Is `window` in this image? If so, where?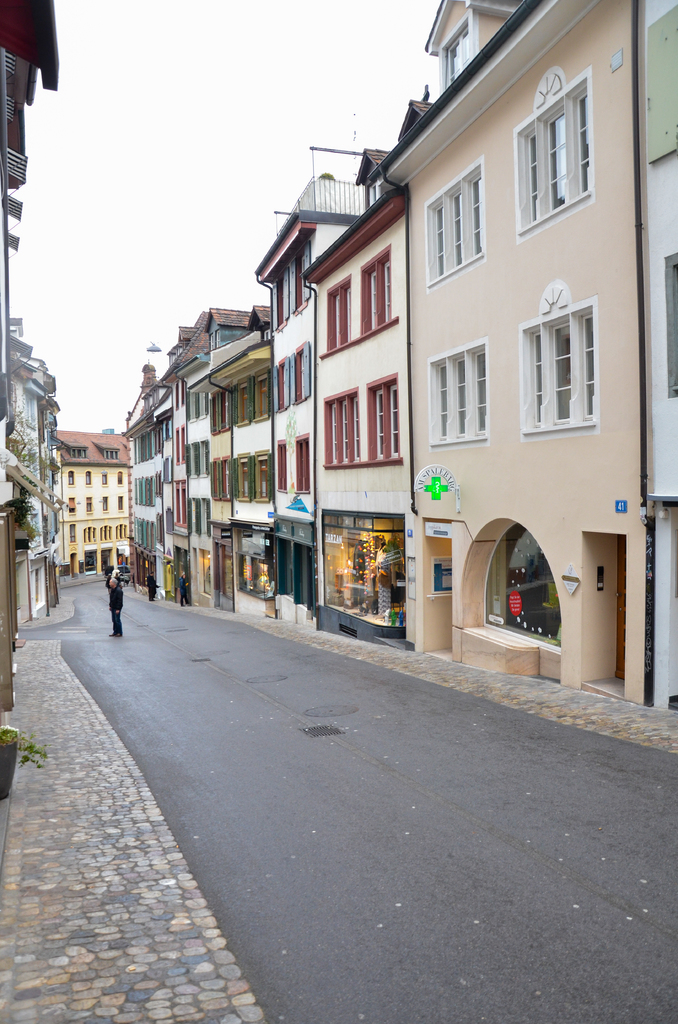
Yes, at left=366, top=376, right=399, bottom=452.
